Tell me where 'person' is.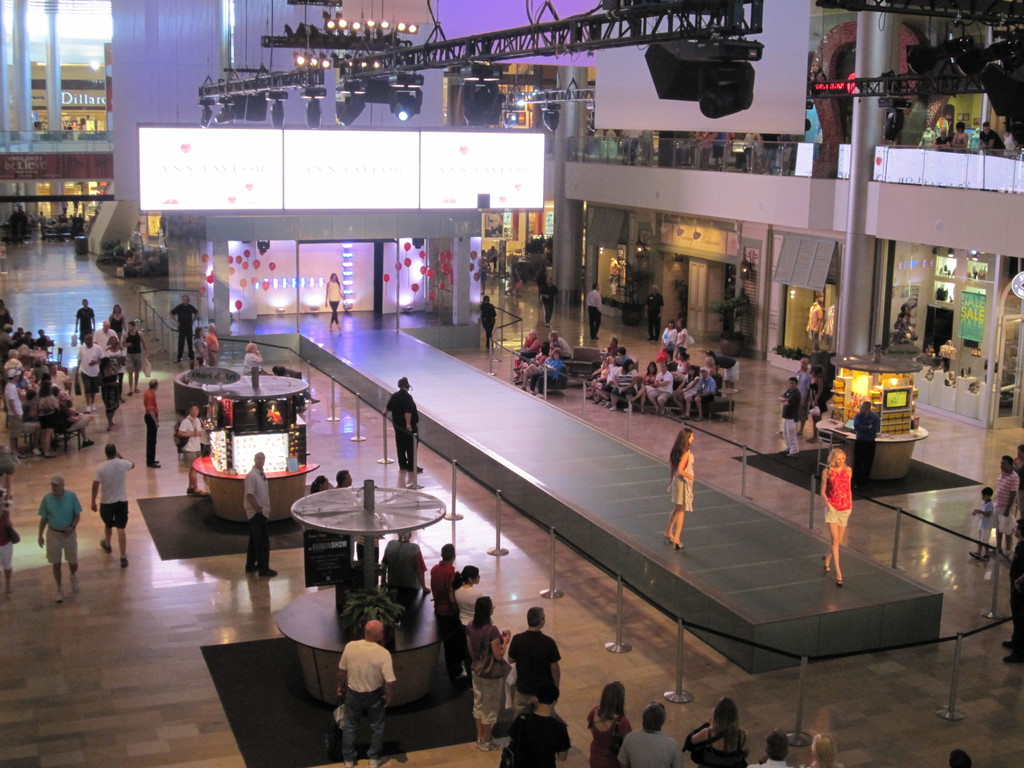
'person' is at 643, 129, 652, 165.
